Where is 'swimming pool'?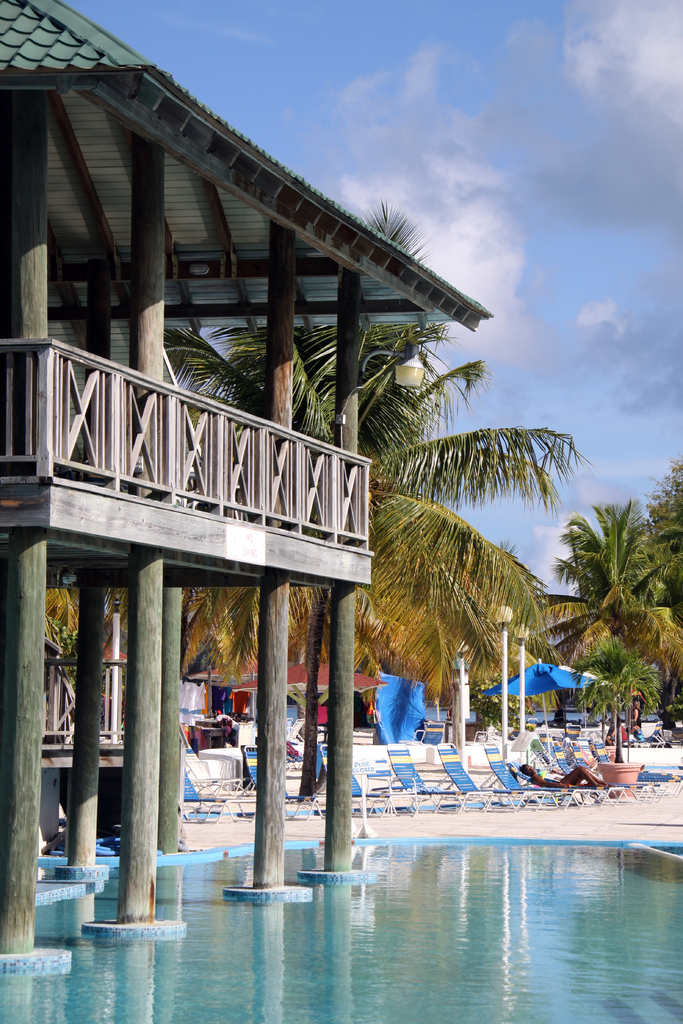
0 844 682 1023.
